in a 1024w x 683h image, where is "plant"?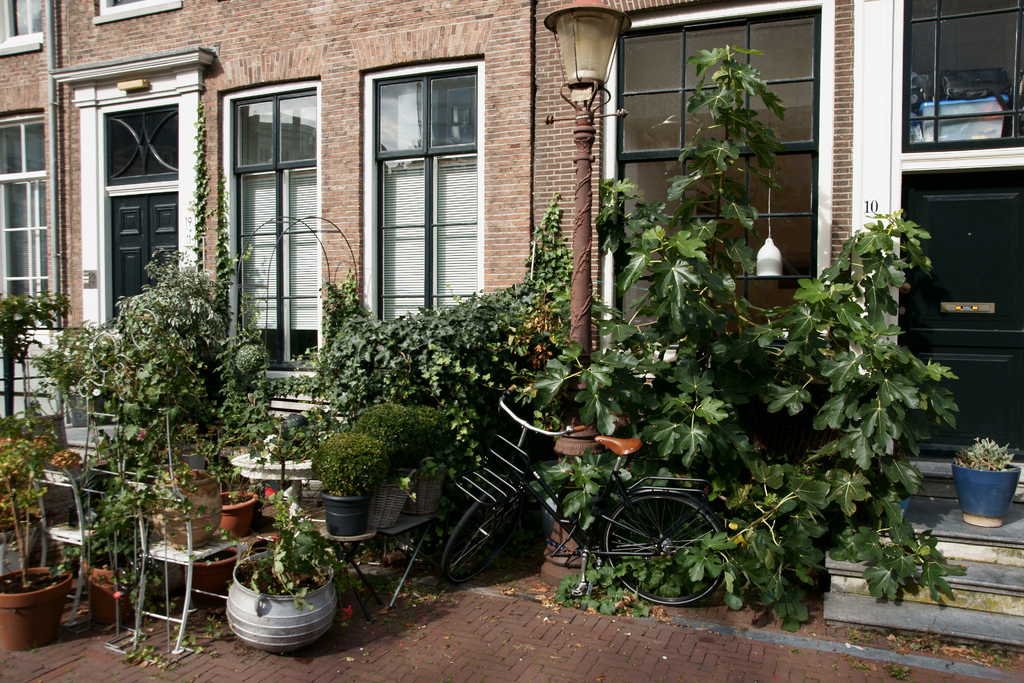
[x1=527, y1=43, x2=962, y2=636].
